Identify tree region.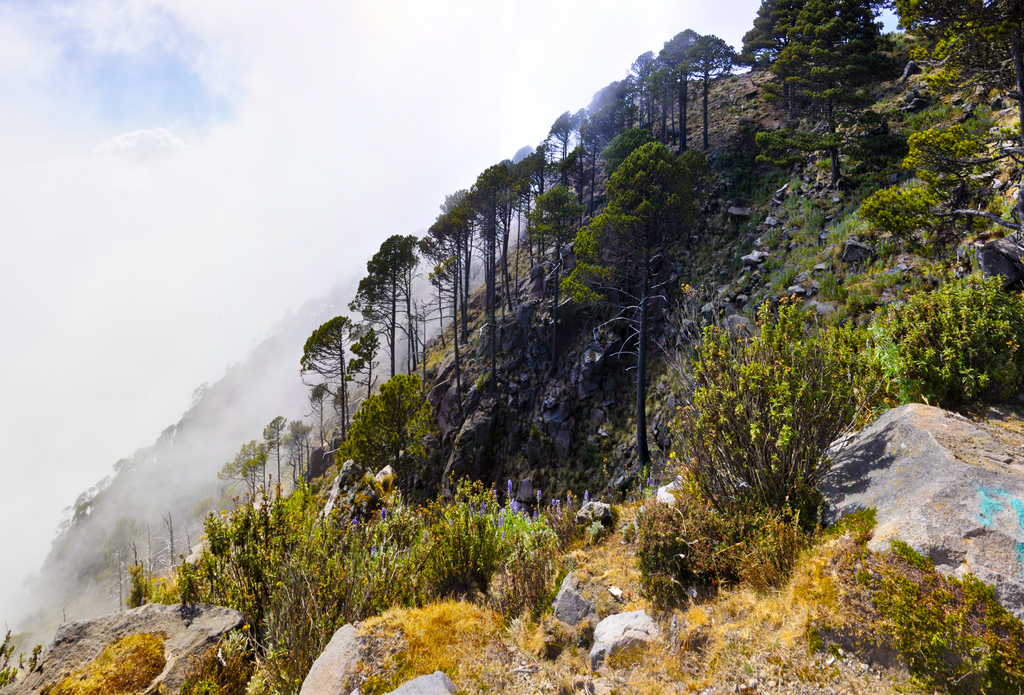
Region: crop(745, 0, 892, 184).
